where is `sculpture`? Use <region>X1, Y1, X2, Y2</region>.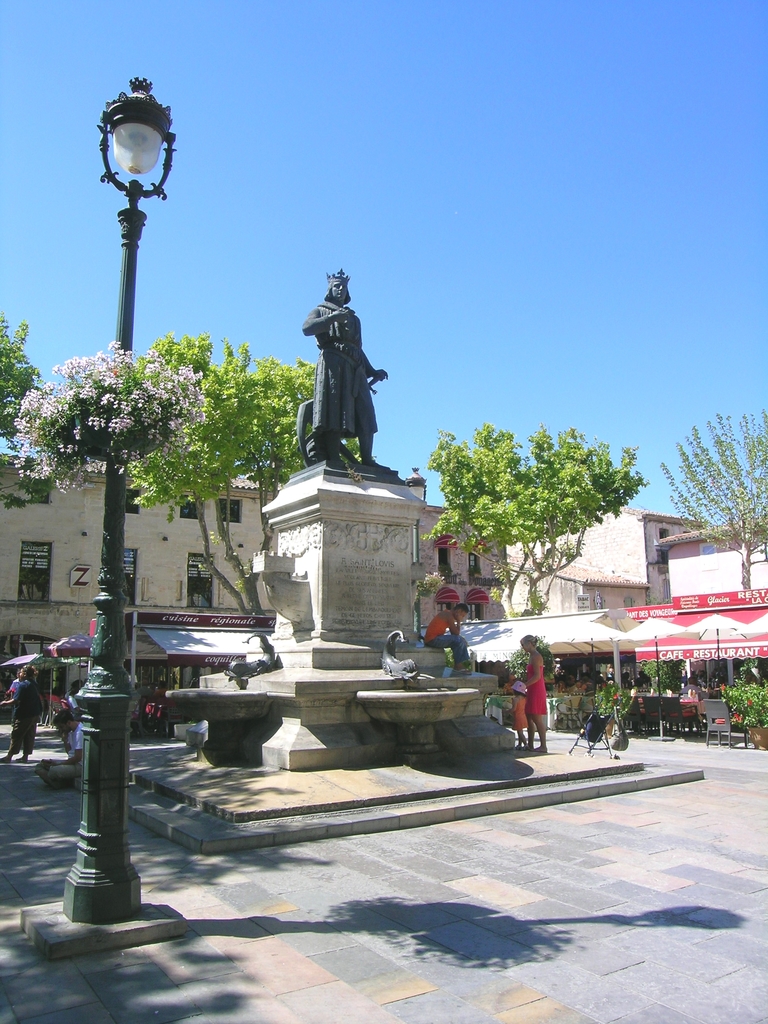
<region>374, 625, 418, 684</region>.
